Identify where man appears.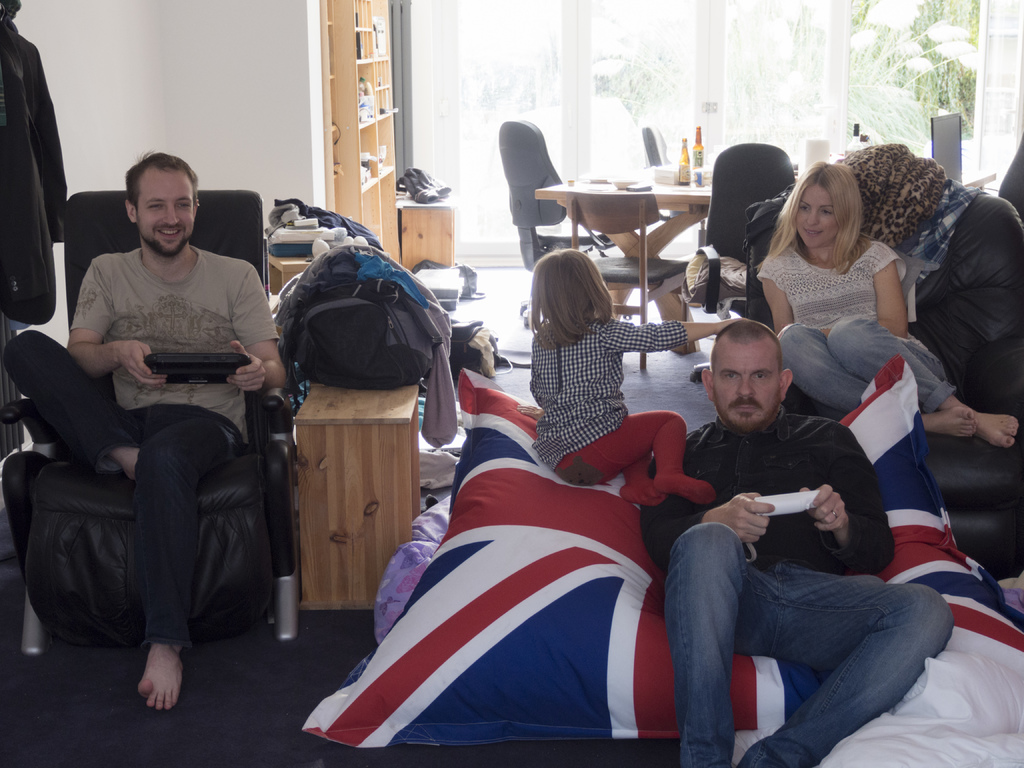
Appears at rect(31, 159, 308, 706).
